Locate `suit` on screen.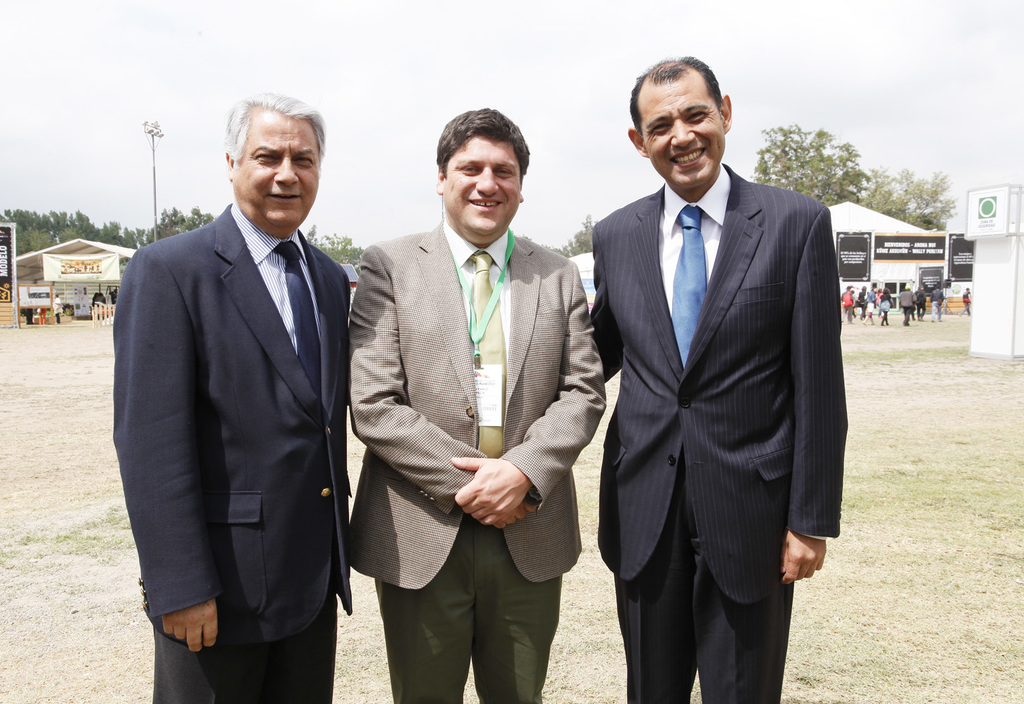
On screen at x1=110 y1=204 x2=351 y2=703.
